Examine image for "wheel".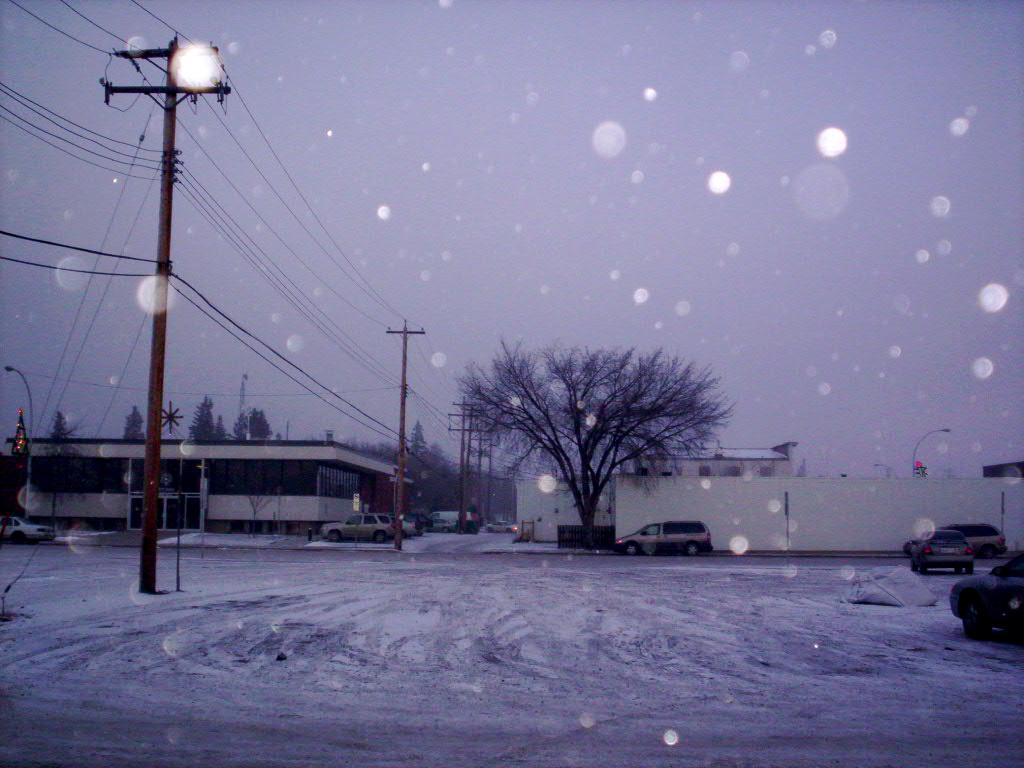
Examination result: bbox=[910, 560, 916, 574].
